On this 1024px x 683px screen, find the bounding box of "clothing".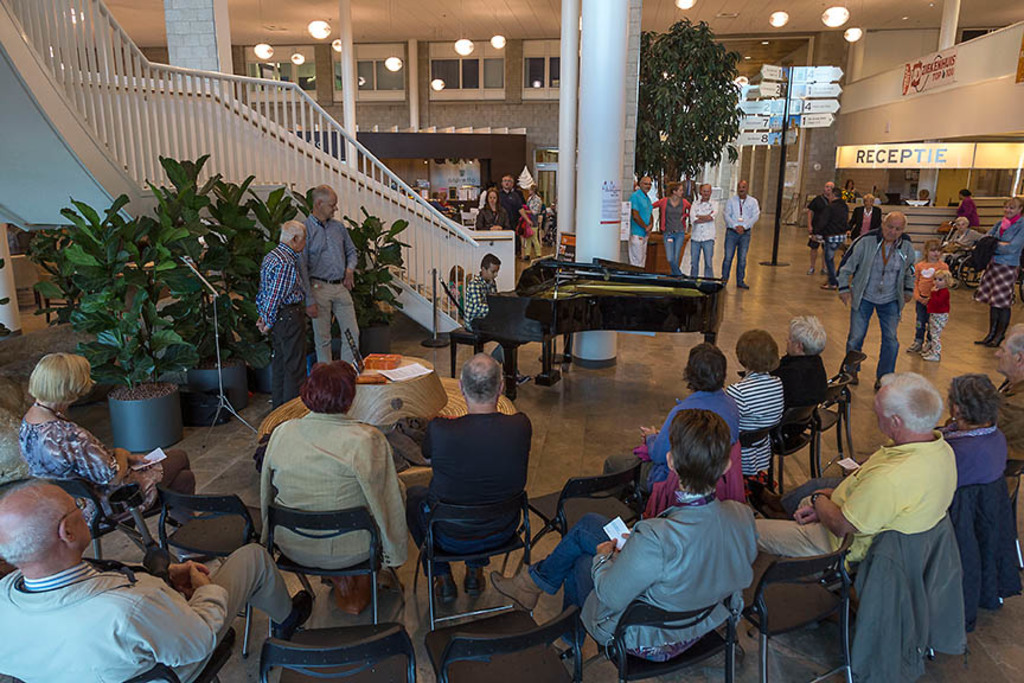
Bounding box: [x1=774, y1=353, x2=827, y2=445].
